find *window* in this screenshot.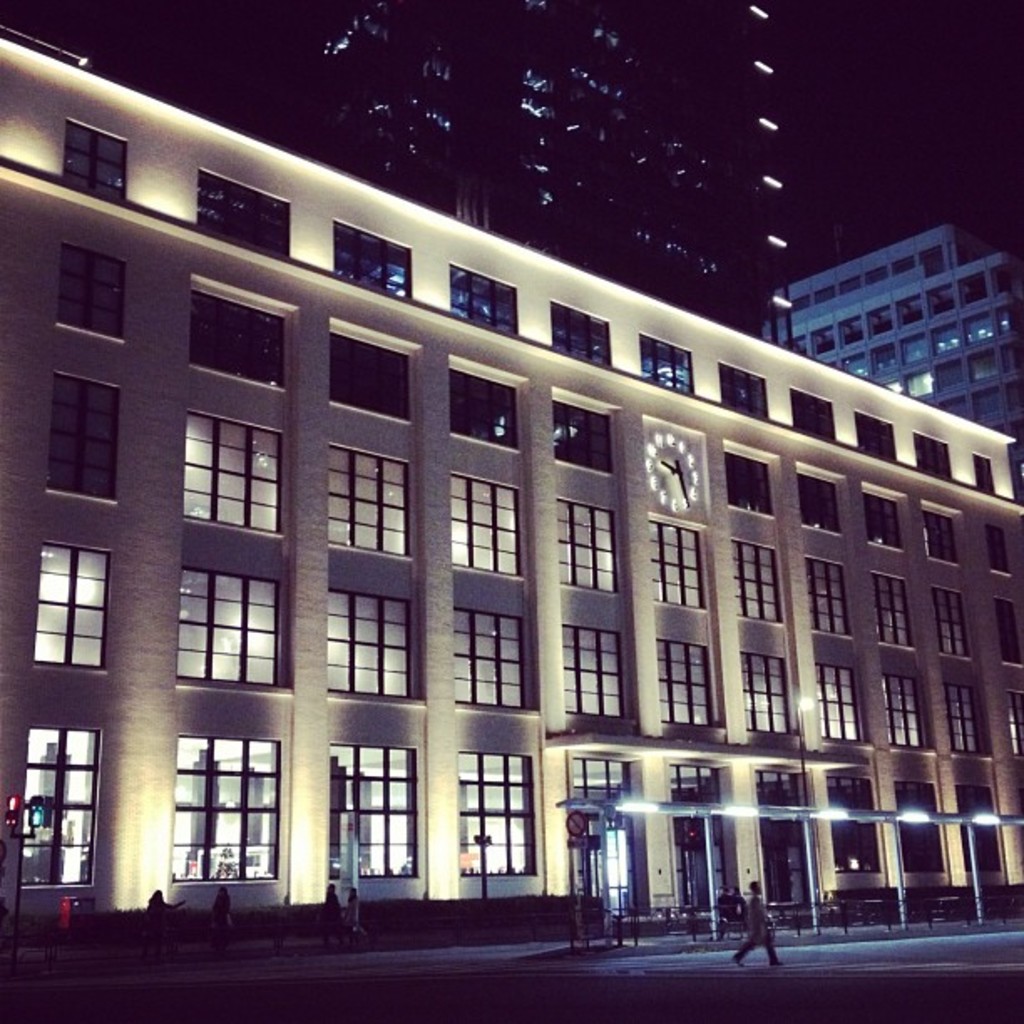
The bounding box for *window* is [left=872, top=340, right=902, bottom=378].
